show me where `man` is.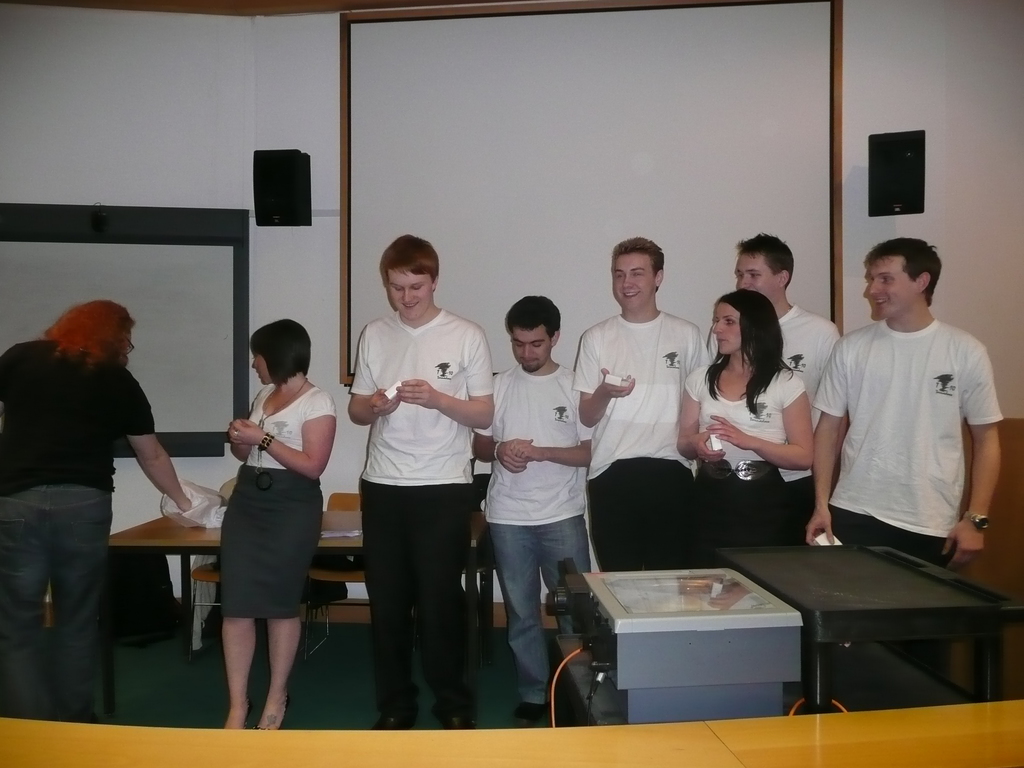
`man` is at bbox(472, 294, 593, 724).
